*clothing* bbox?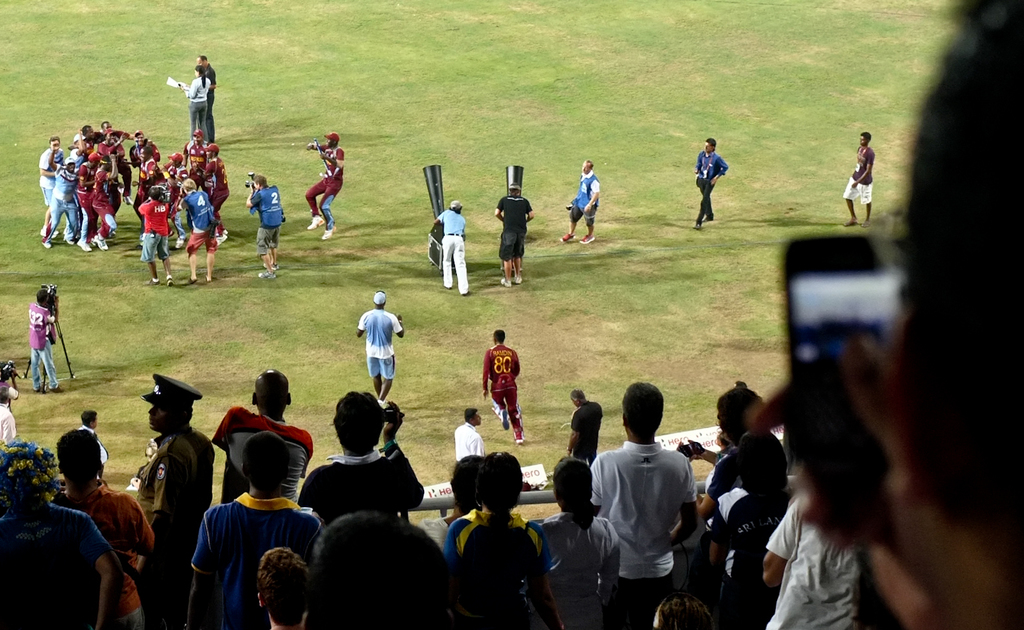
(359, 309, 401, 397)
